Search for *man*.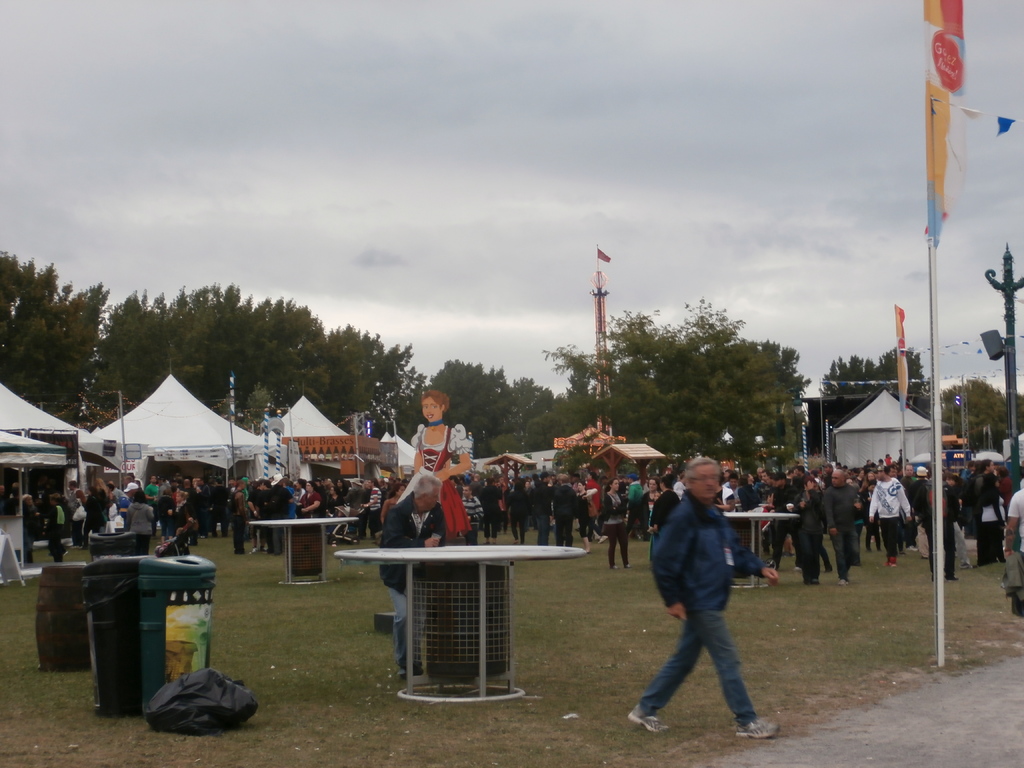
Found at 965, 456, 1005, 566.
